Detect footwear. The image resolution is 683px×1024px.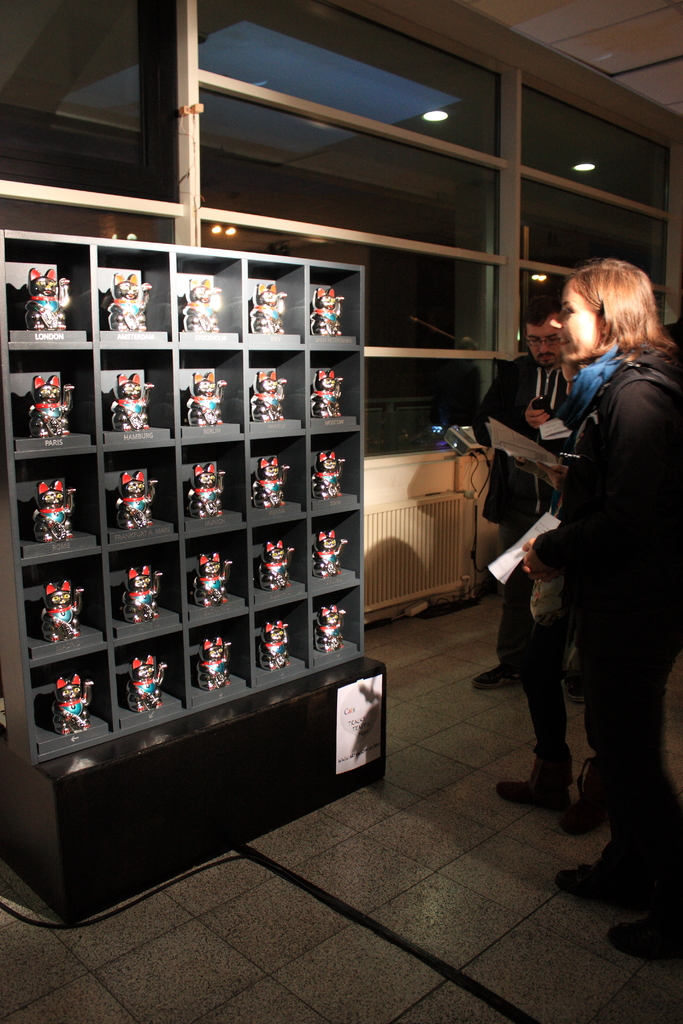
495 750 573 806.
